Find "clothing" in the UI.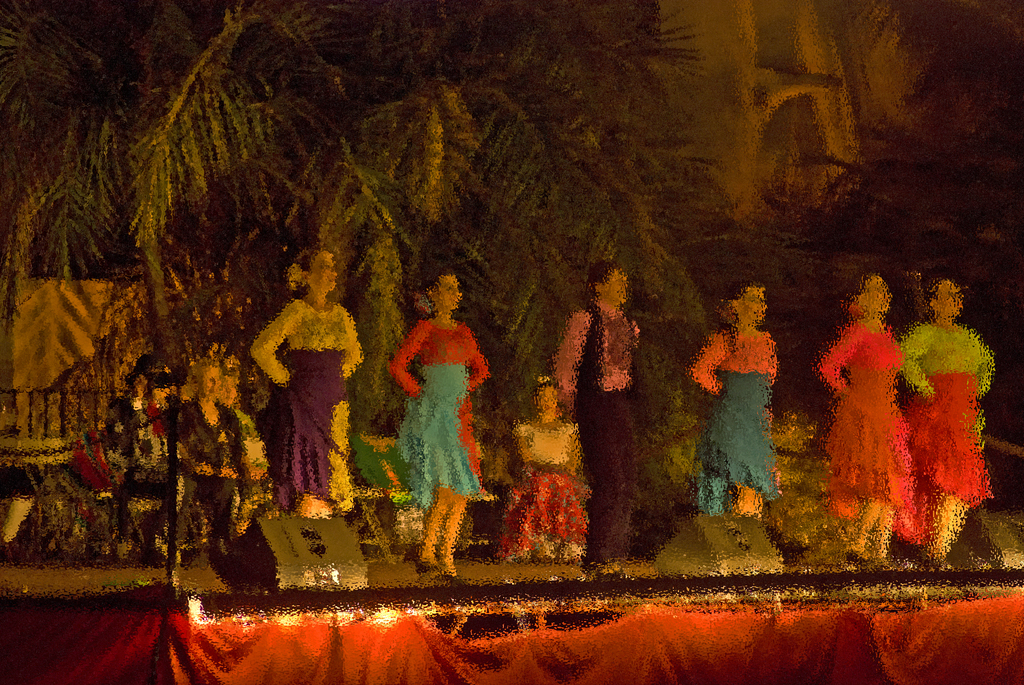
UI element at rect(244, 294, 365, 522).
